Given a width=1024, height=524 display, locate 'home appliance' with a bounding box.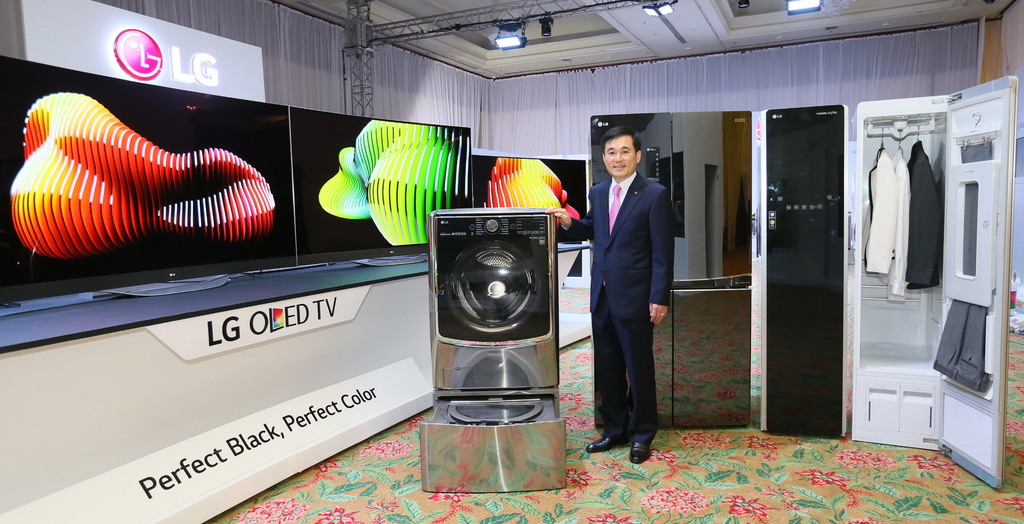
Located: {"left": 851, "top": 73, "right": 1021, "bottom": 492}.
